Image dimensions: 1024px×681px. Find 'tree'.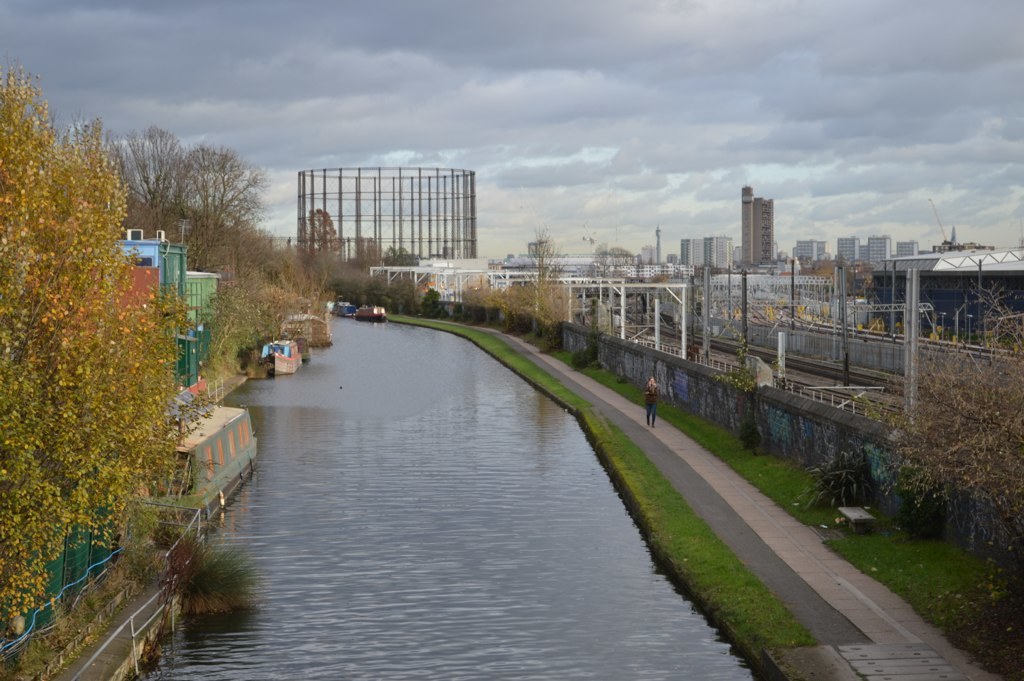
{"left": 0, "top": 65, "right": 207, "bottom": 633}.
